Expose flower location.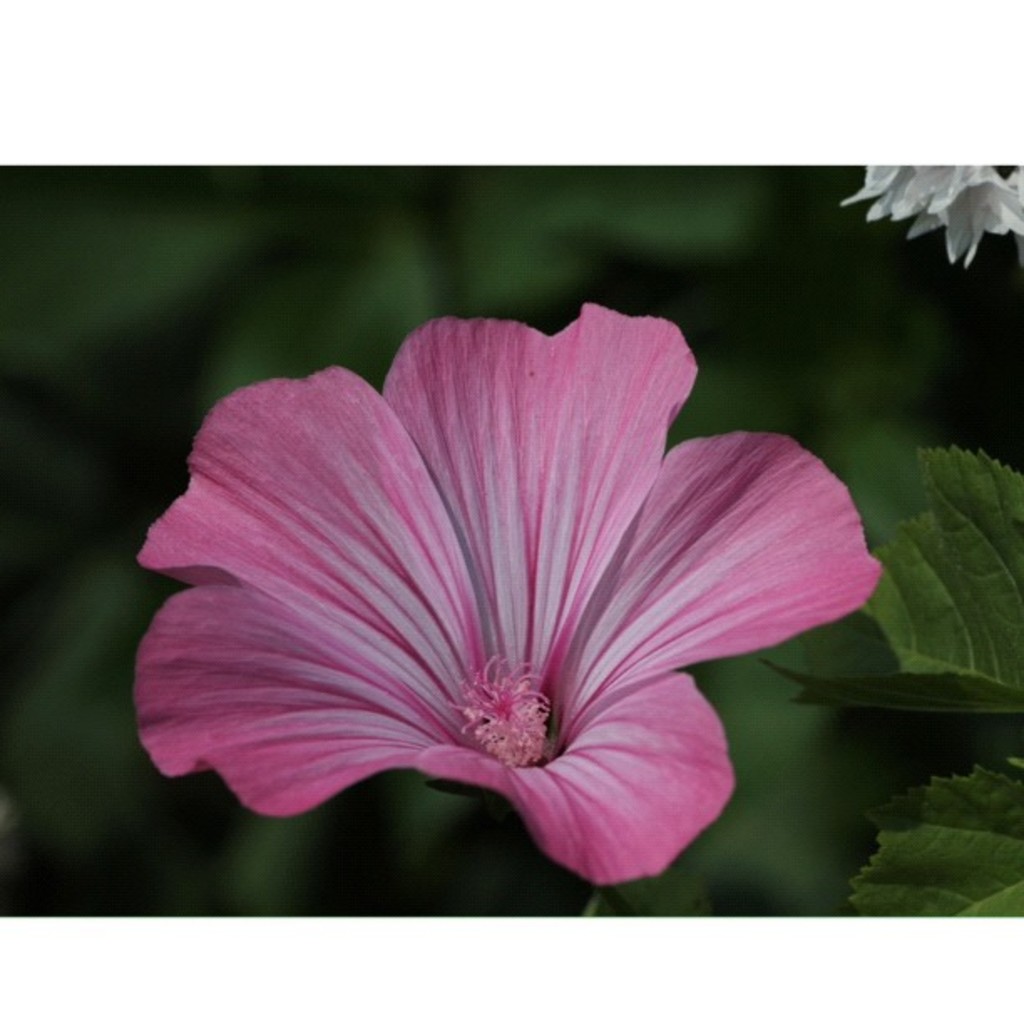
Exposed at (136, 308, 855, 893).
